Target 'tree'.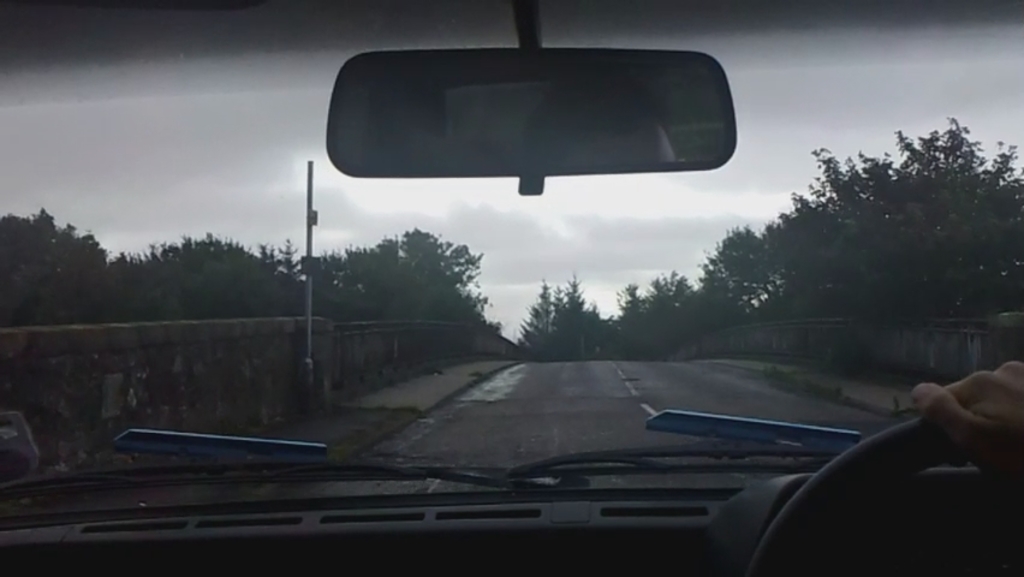
Target region: 663/115/1023/352.
